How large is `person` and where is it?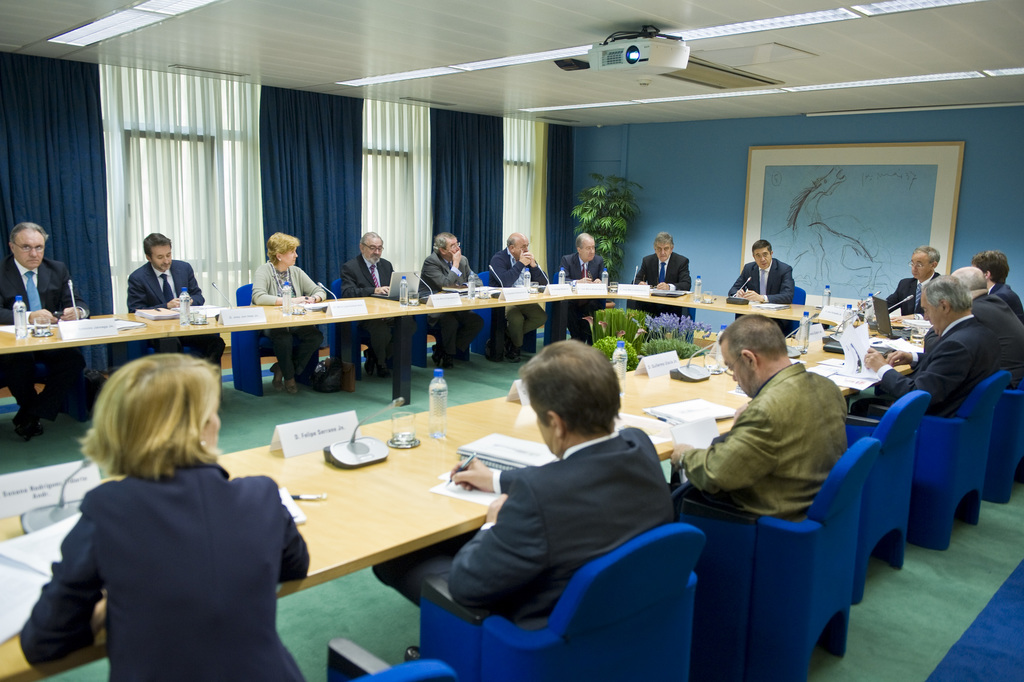
Bounding box: {"left": 247, "top": 233, "right": 326, "bottom": 380}.
